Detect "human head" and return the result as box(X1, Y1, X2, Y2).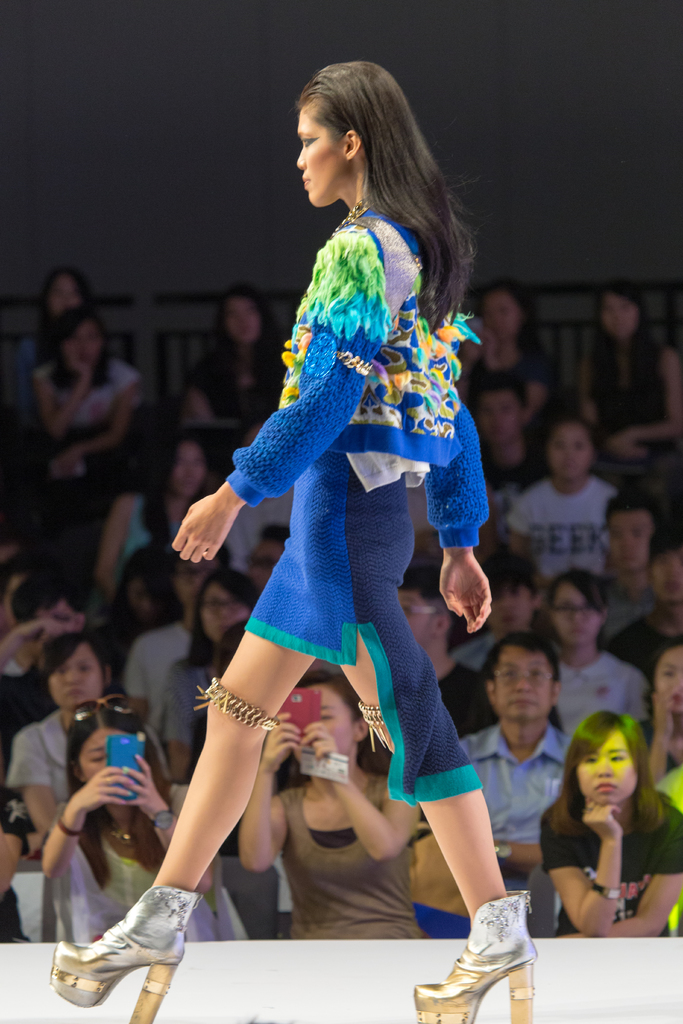
box(481, 634, 565, 721).
